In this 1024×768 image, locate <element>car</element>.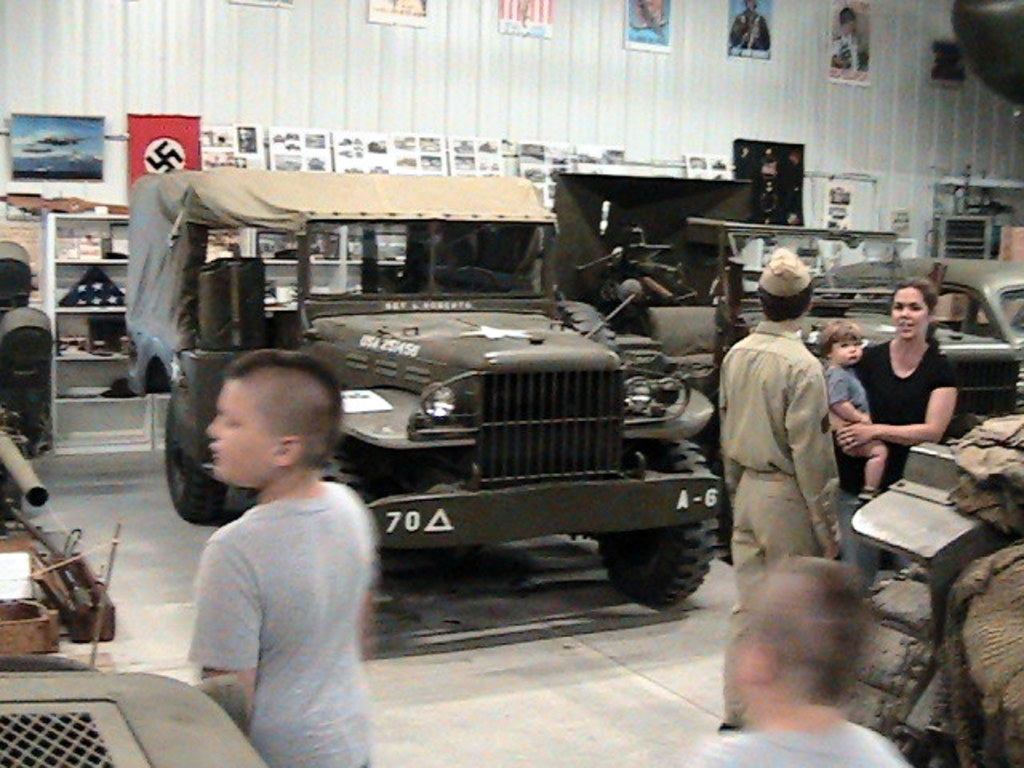
Bounding box: [805, 250, 1022, 403].
